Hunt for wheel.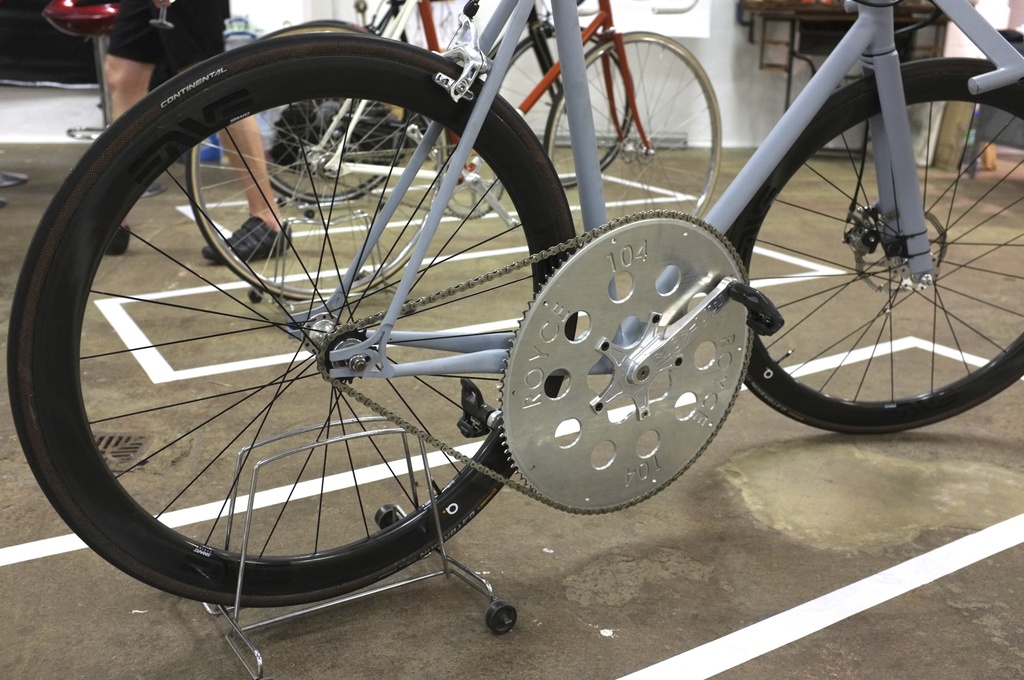
Hunted down at {"x1": 728, "y1": 56, "x2": 1023, "y2": 438}.
